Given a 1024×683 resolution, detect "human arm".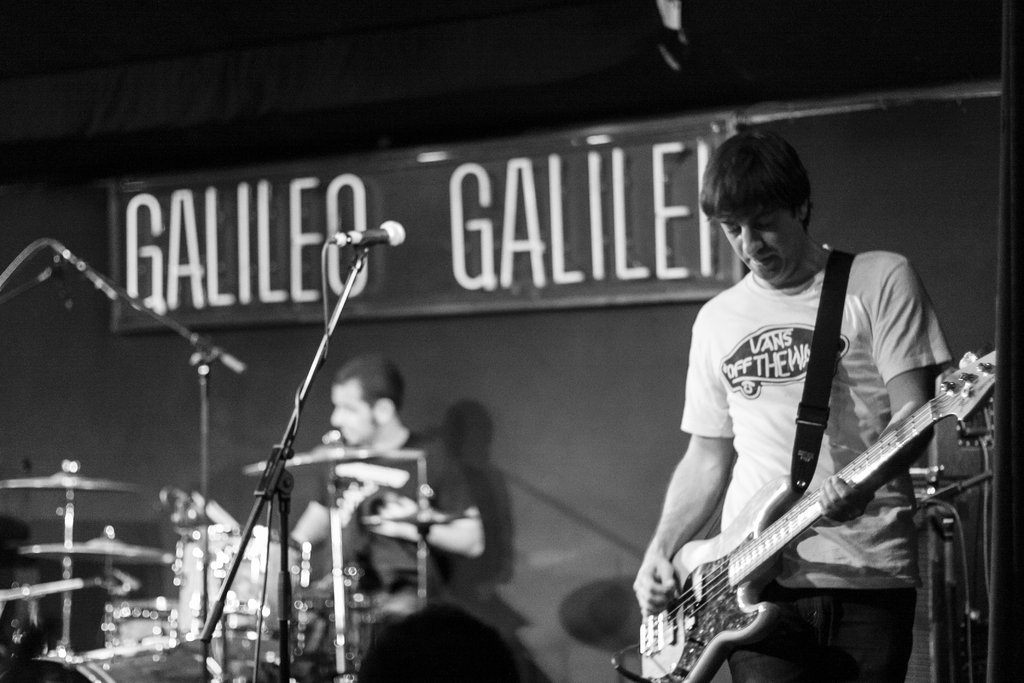
l=292, t=472, r=357, b=556.
